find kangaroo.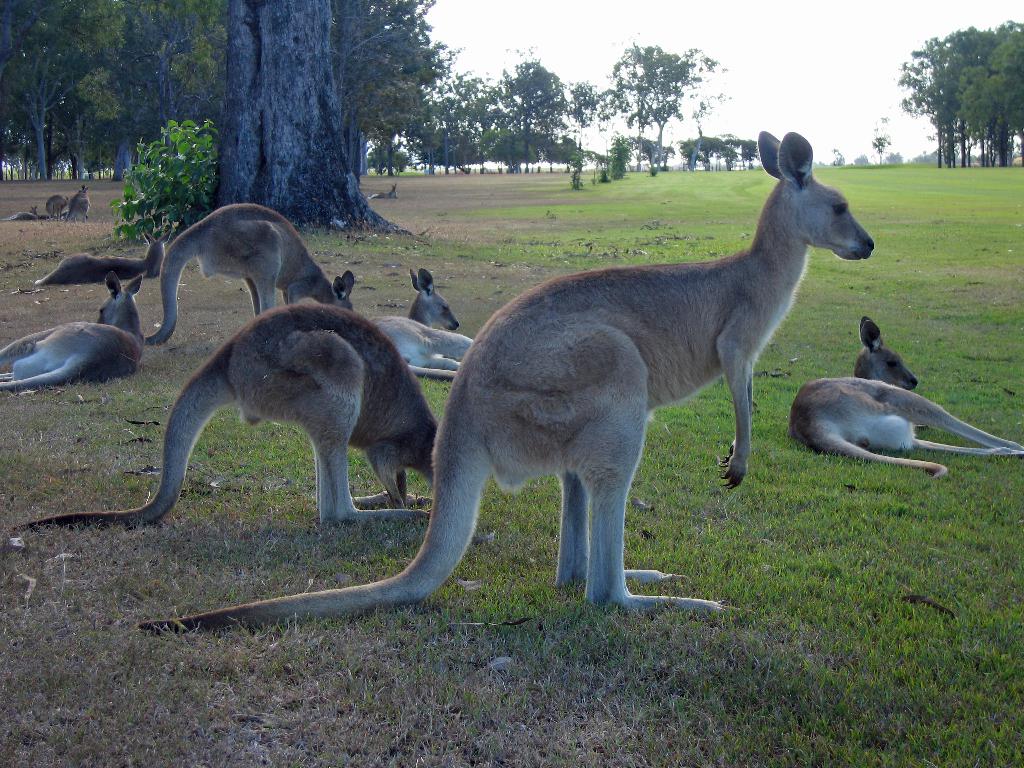
{"left": 15, "top": 303, "right": 446, "bottom": 532}.
